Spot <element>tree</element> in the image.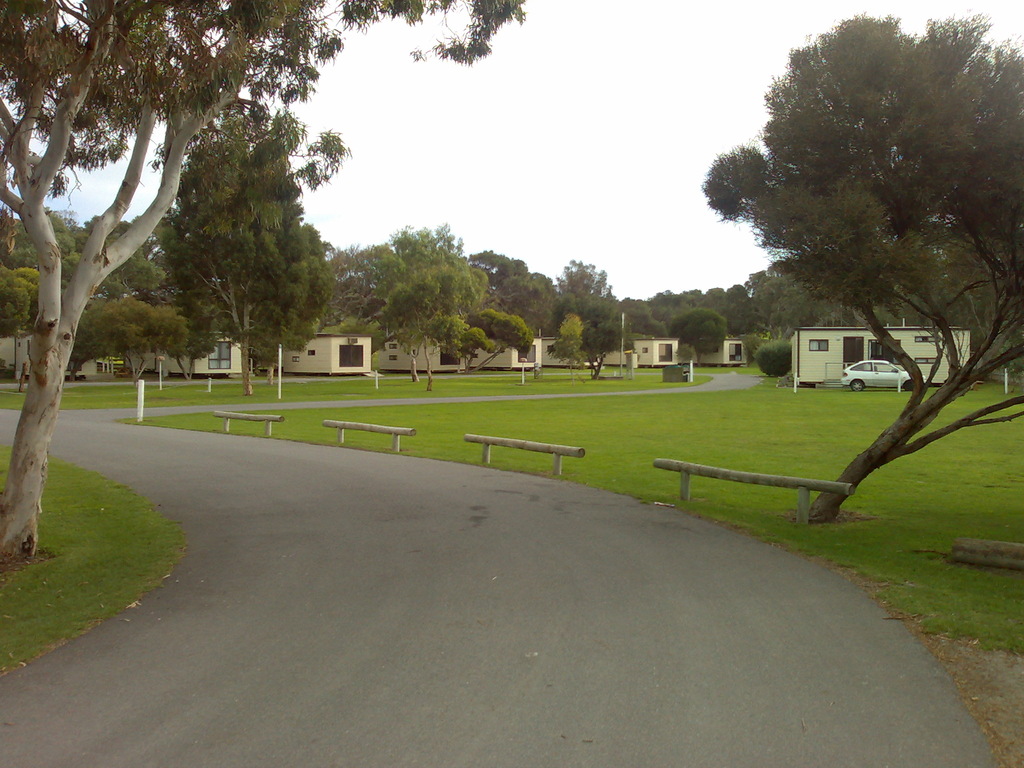
<element>tree</element> found at detection(407, 314, 467, 394).
